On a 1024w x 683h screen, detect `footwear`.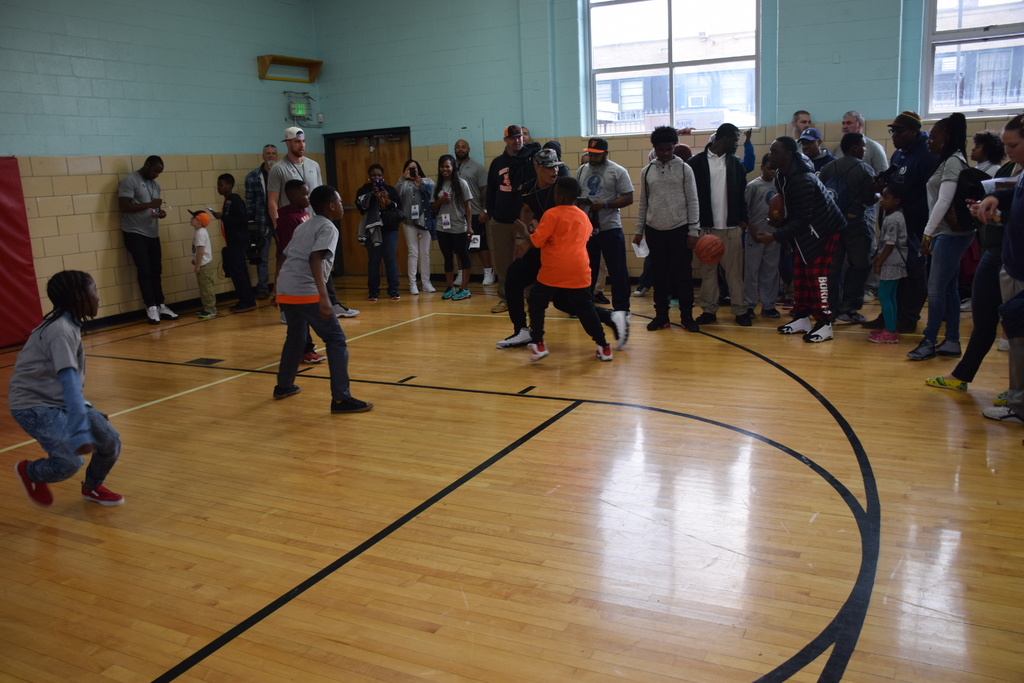
detection(371, 298, 381, 299).
